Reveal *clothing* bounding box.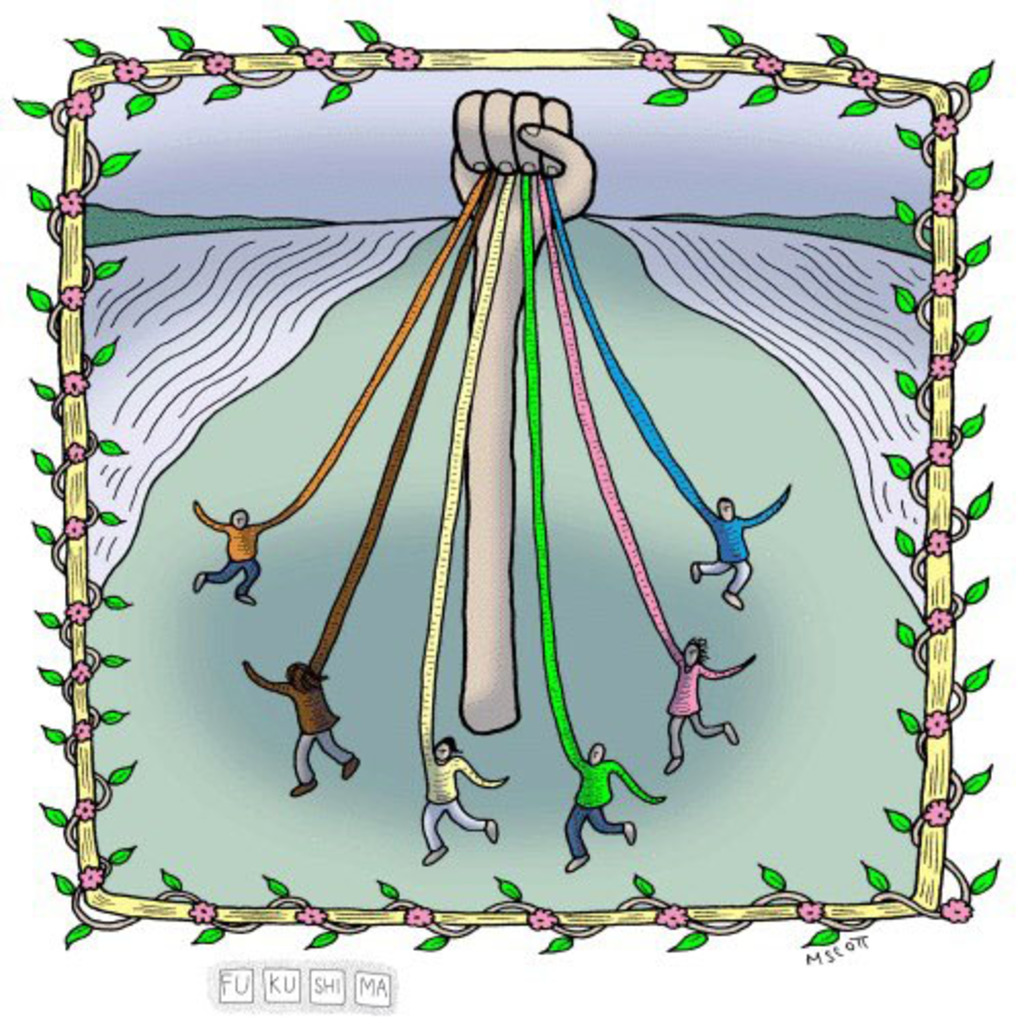
Revealed: 190/174/485/596.
